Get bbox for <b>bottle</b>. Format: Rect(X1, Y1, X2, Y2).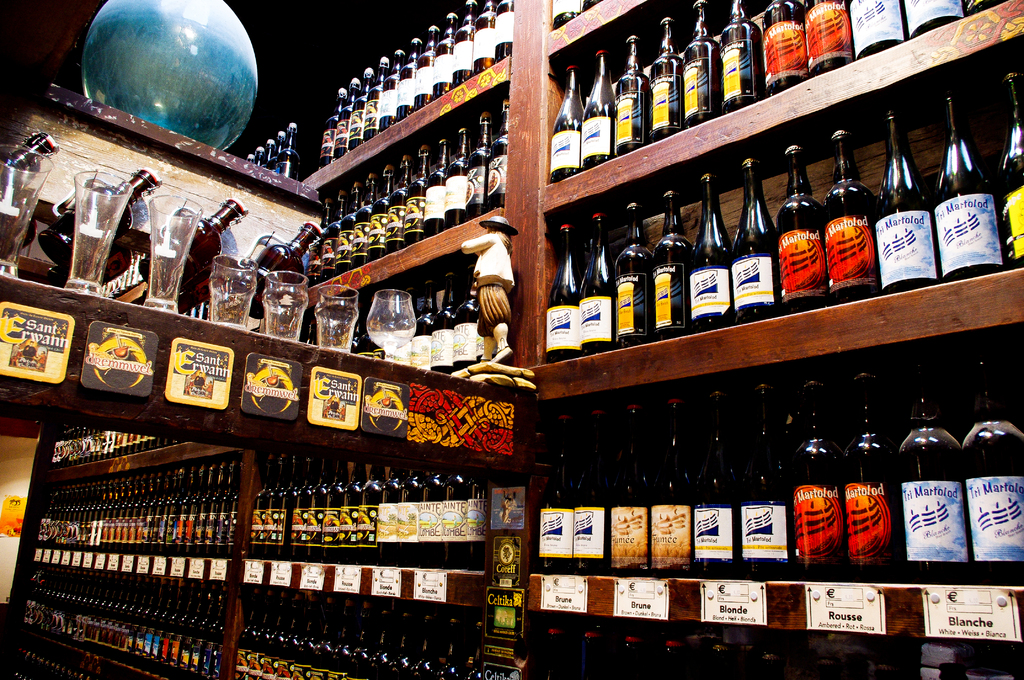
Rect(610, 401, 649, 580).
